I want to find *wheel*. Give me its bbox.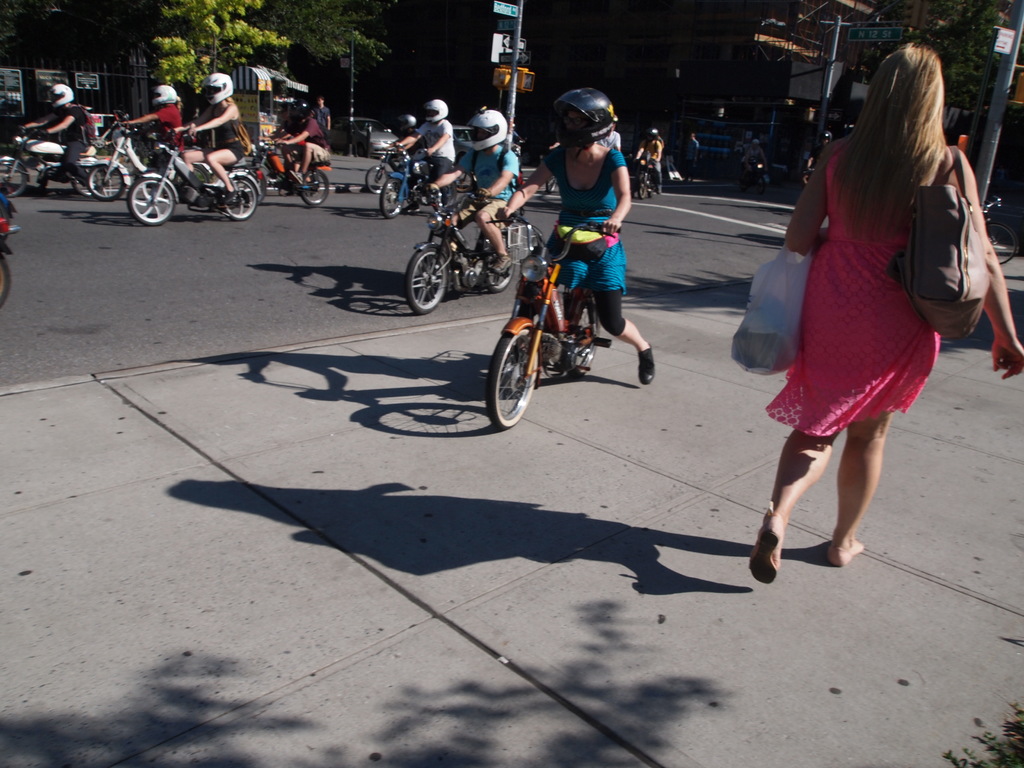
(left=223, top=170, right=260, bottom=223).
